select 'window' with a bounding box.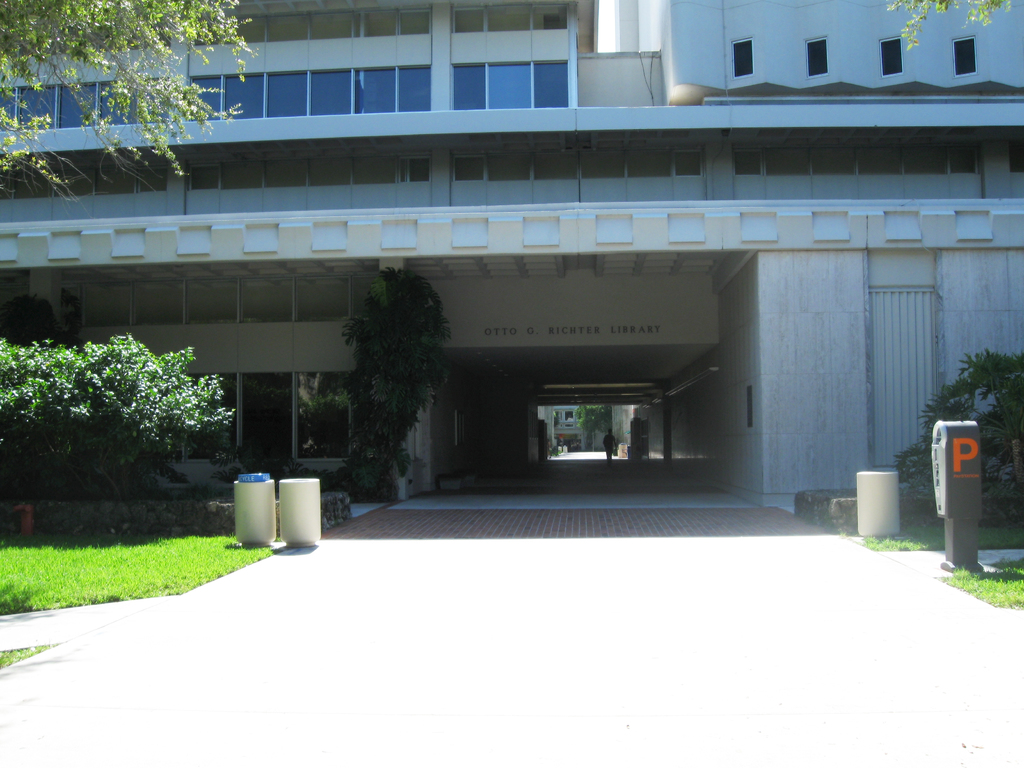
(x1=952, y1=35, x2=977, y2=79).
